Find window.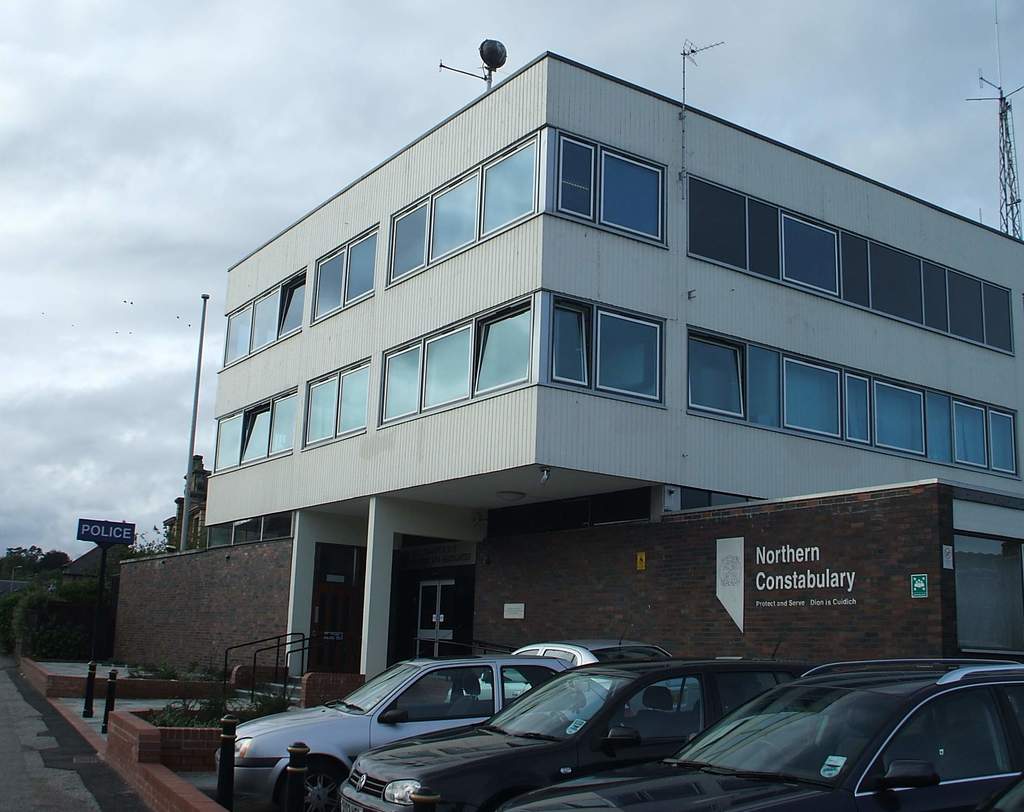
bbox(840, 365, 874, 449).
